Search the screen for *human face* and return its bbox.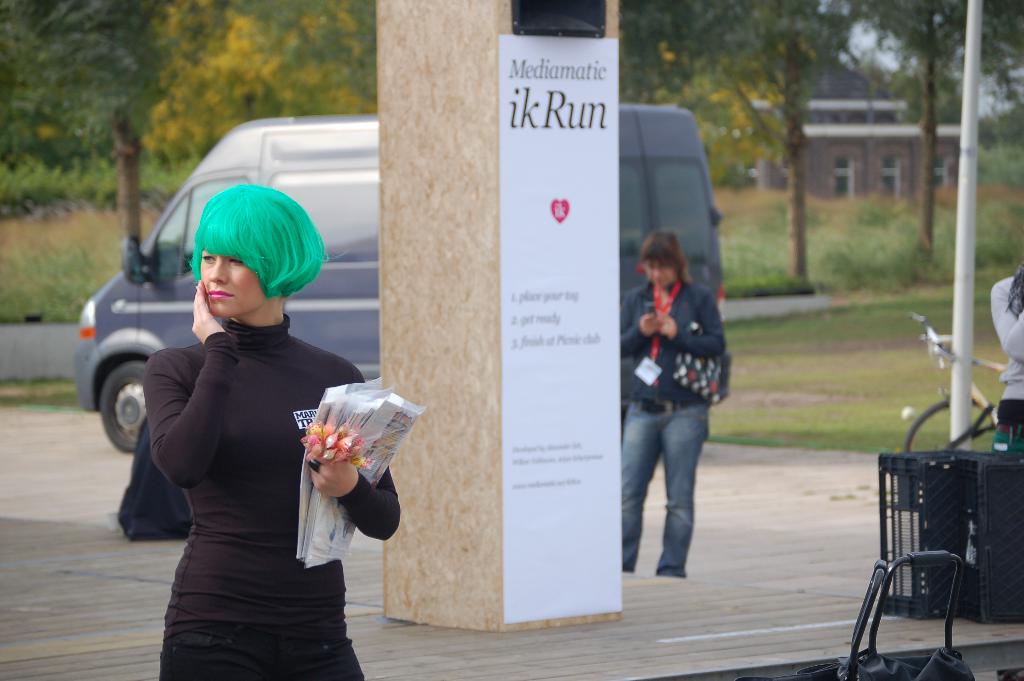
Found: detection(646, 260, 675, 288).
